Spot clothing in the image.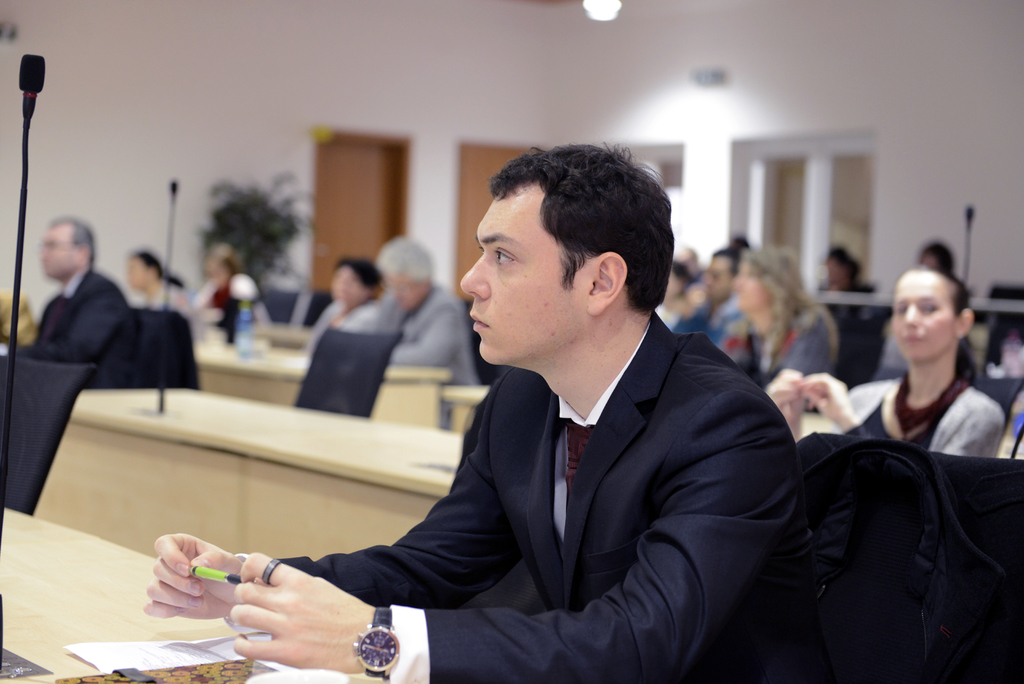
clothing found at bbox(800, 377, 1005, 452).
